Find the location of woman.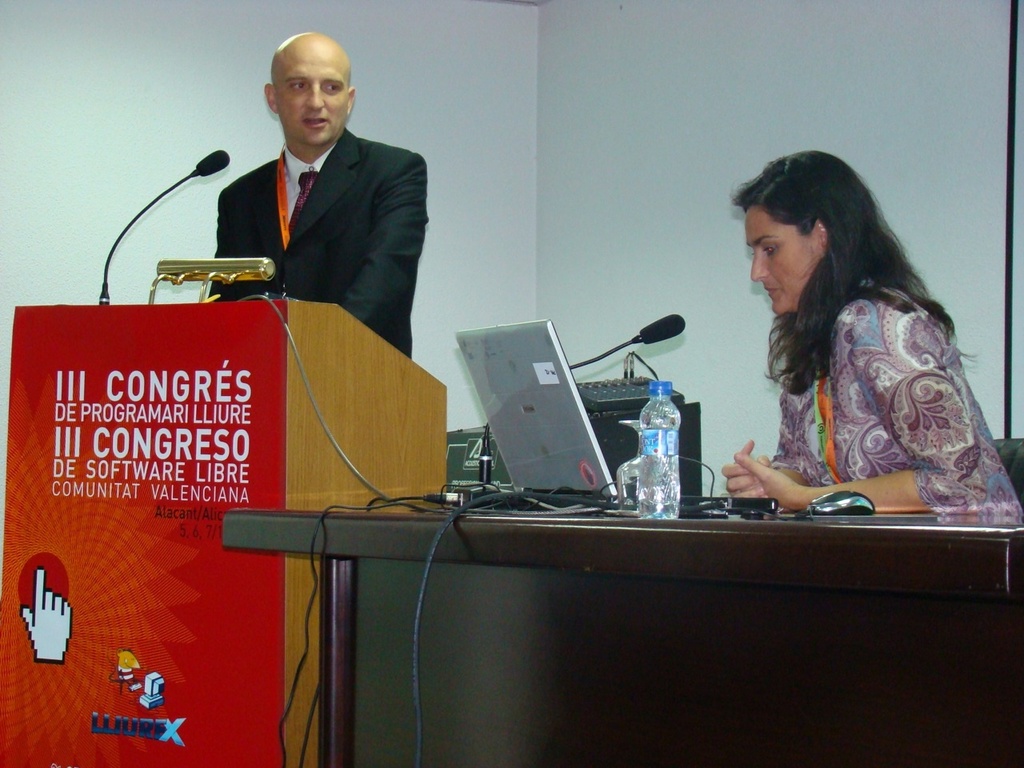
Location: {"left": 717, "top": 153, "right": 984, "bottom": 550}.
